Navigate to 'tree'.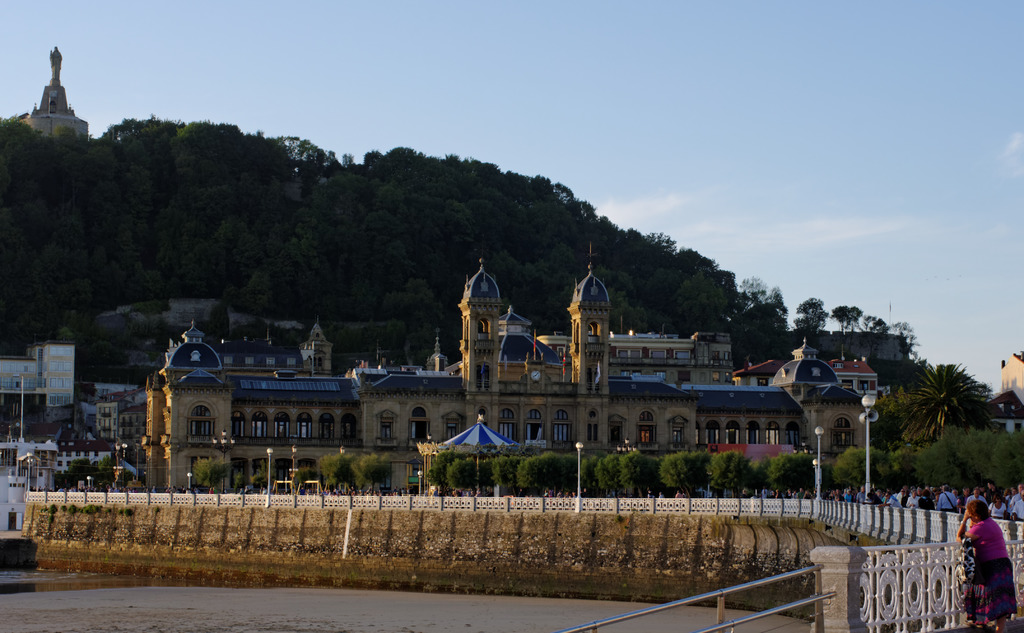
Navigation target: x1=251 y1=458 x2=281 y2=491.
